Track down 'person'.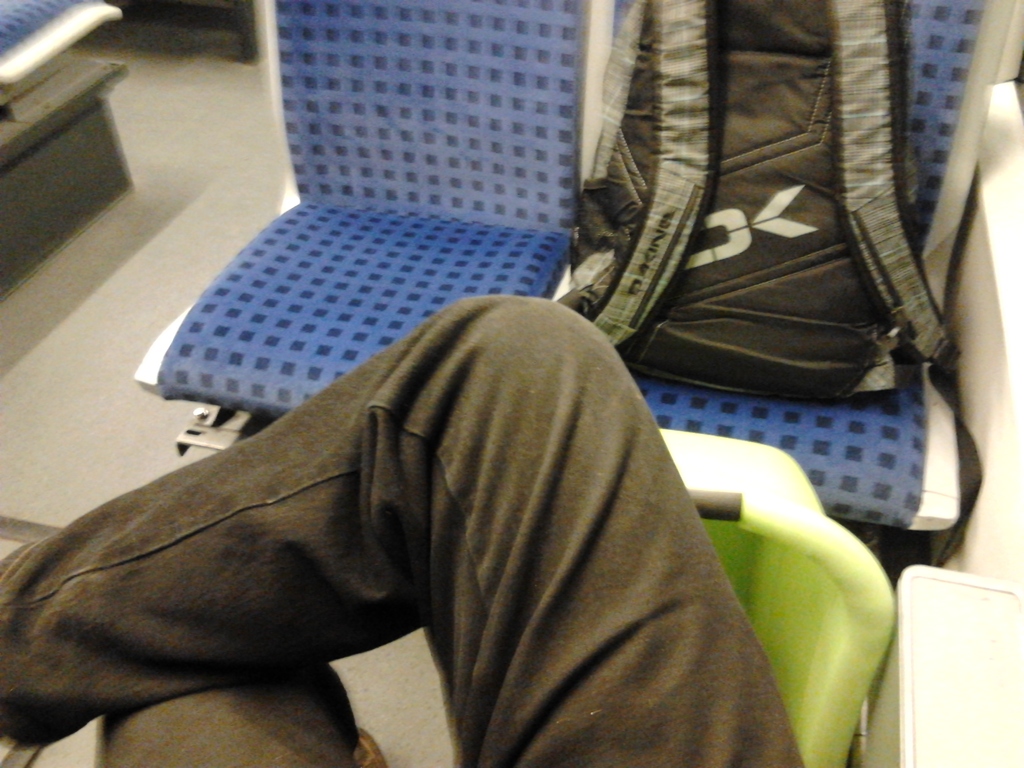
Tracked to x1=46 y1=196 x2=915 y2=767.
